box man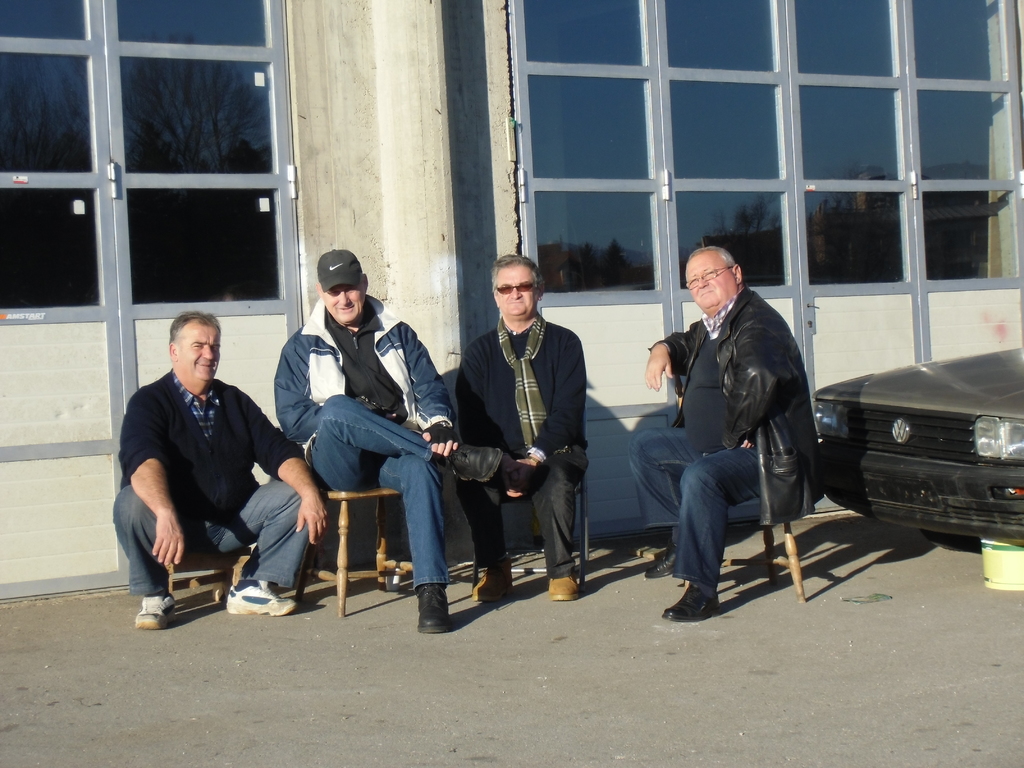
[x1=109, y1=312, x2=342, y2=627]
